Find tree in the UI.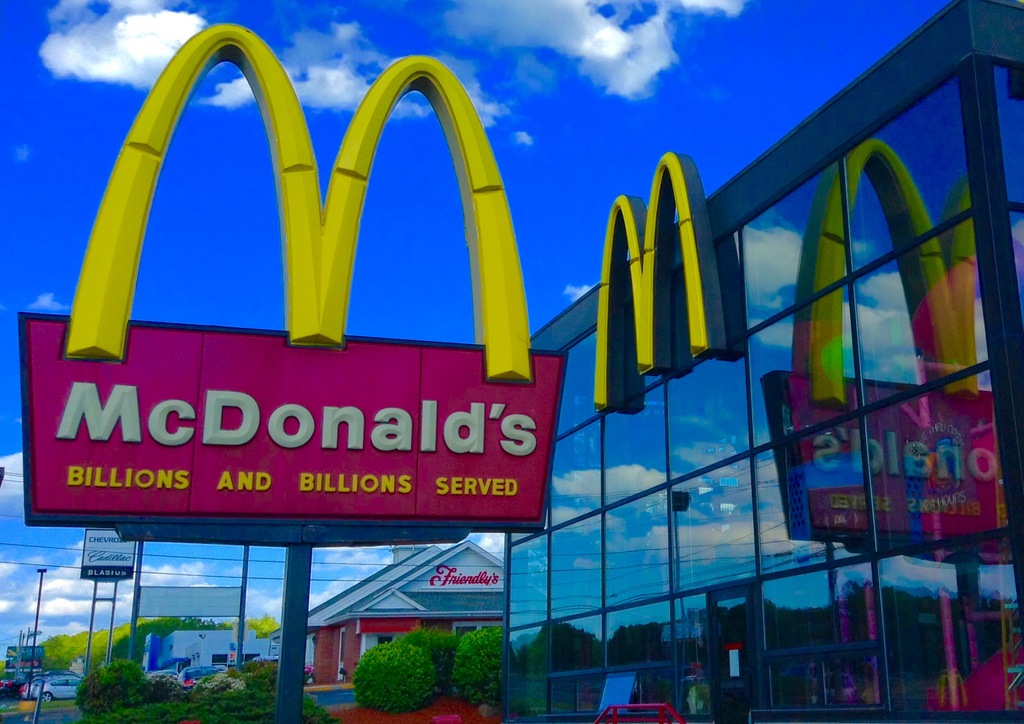
UI element at crop(102, 610, 228, 672).
